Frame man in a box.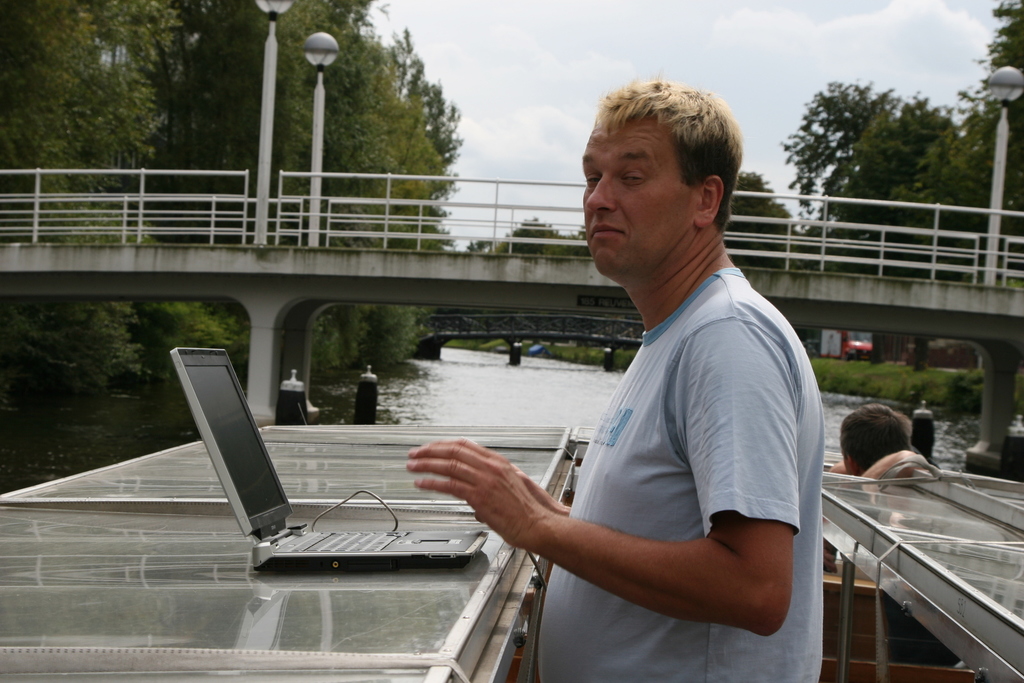
502,92,834,682.
